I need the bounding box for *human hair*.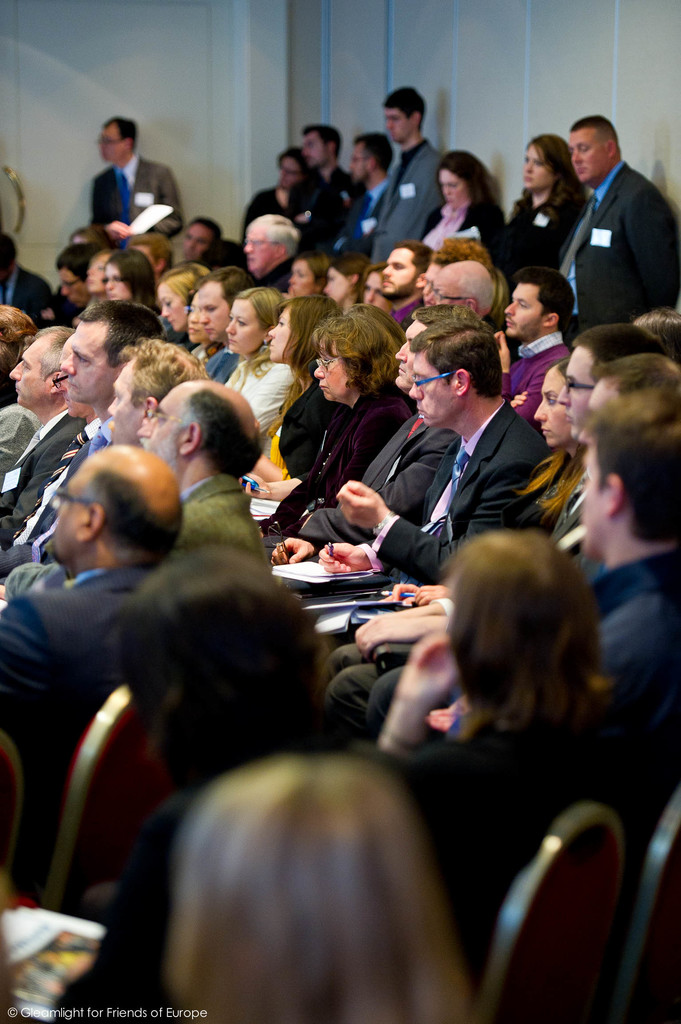
Here it is: 459, 269, 492, 315.
